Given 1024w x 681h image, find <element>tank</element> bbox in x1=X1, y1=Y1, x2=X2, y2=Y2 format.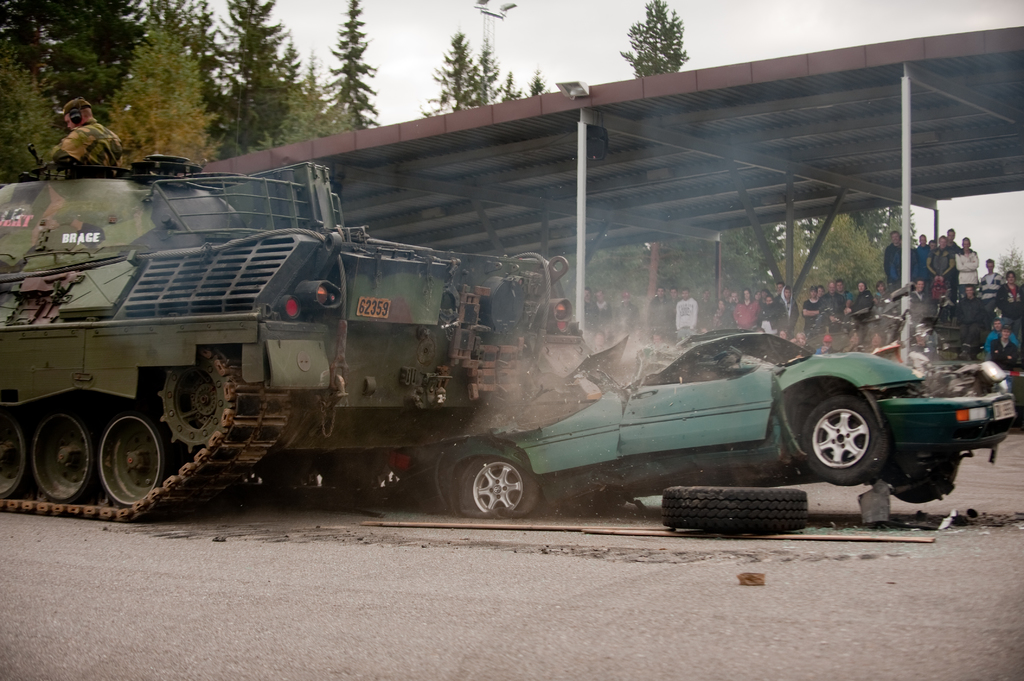
x1=0, y1=153, x2=627, y2=524.
